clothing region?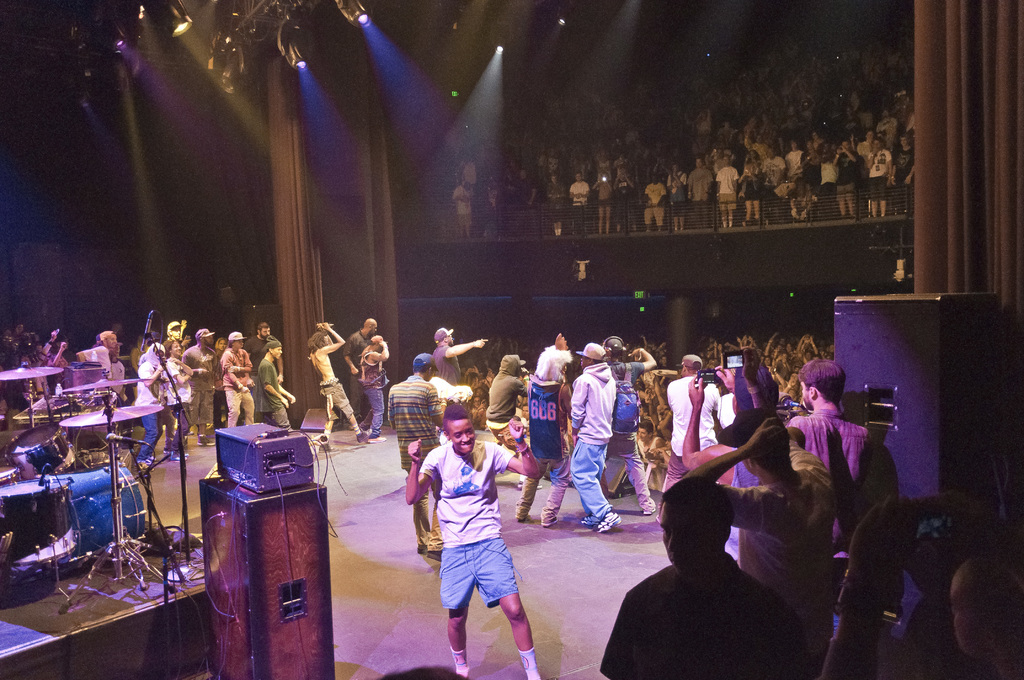
BBox(429, 344, 461, 386)
